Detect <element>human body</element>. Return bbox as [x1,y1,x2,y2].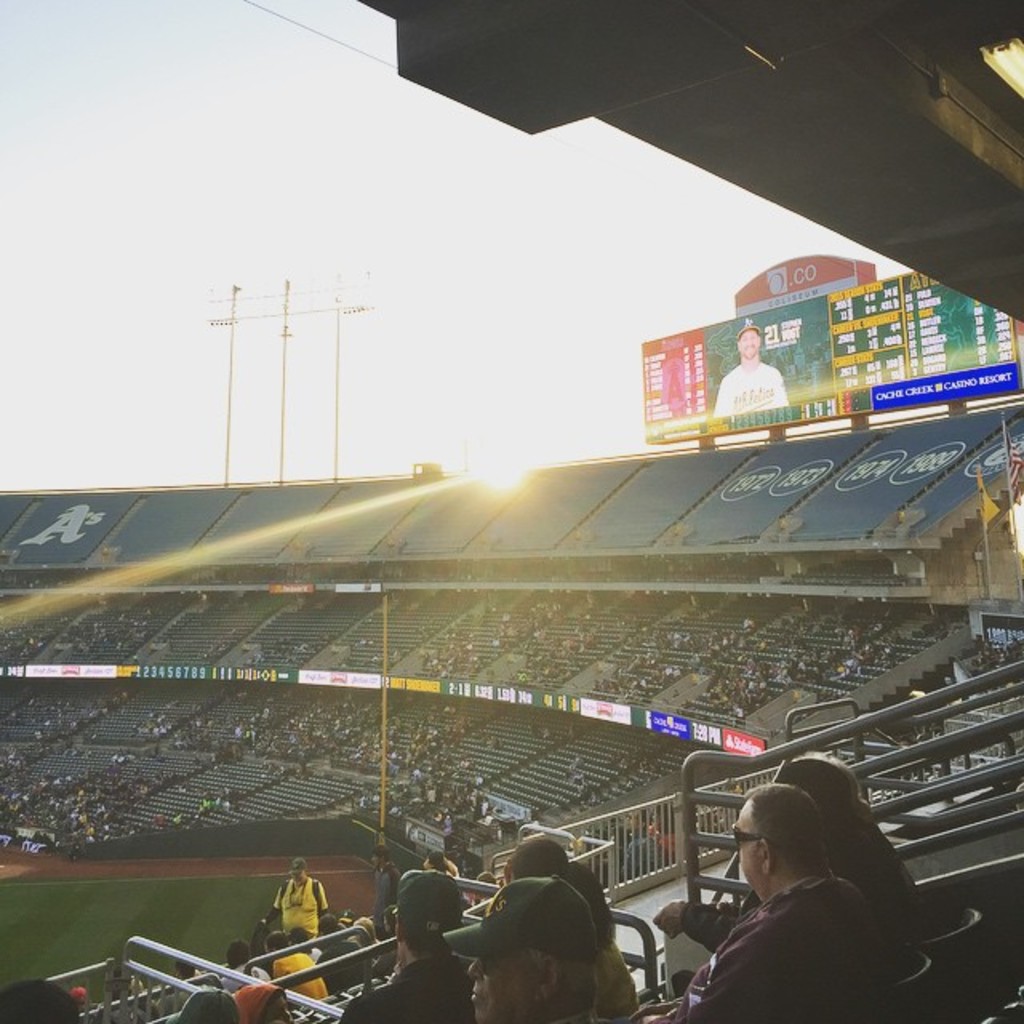
[664,786,906,1022].
